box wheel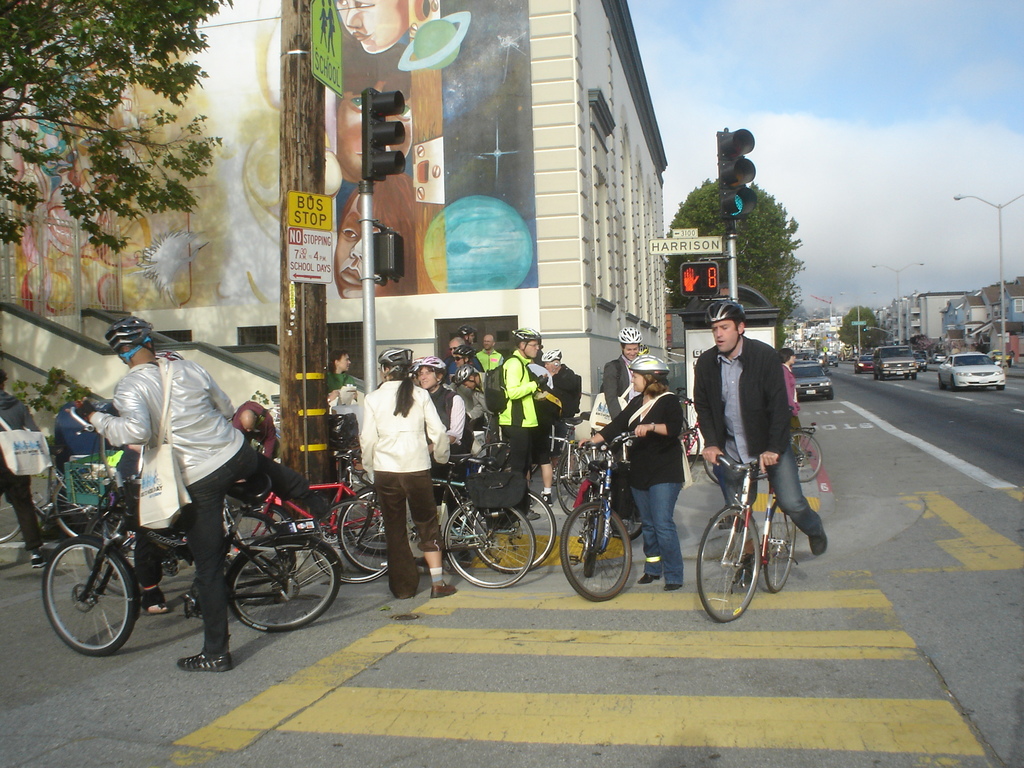
223 541 342 636
